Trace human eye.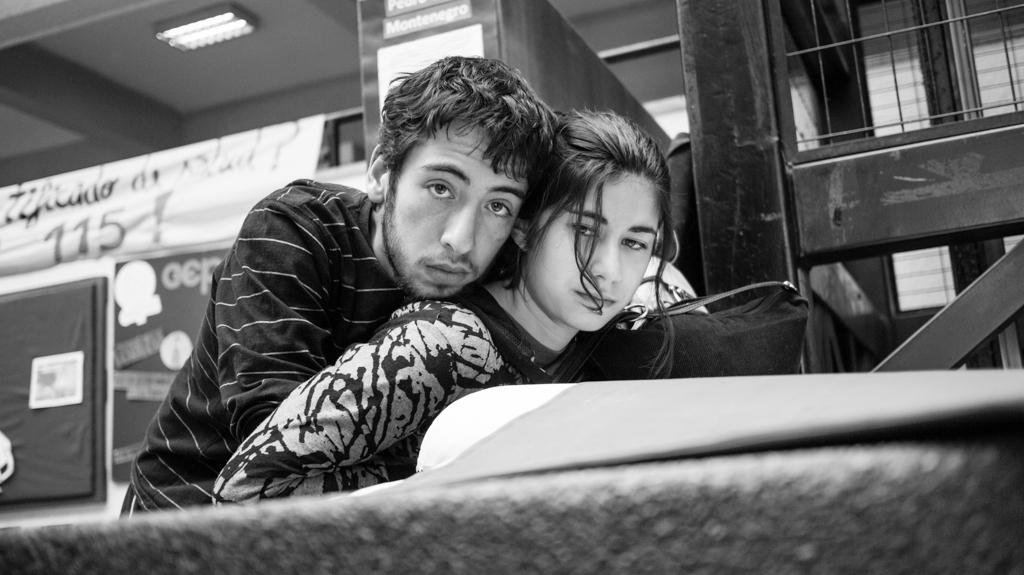
Traced to bbox=[480, 192, 517, 224].
